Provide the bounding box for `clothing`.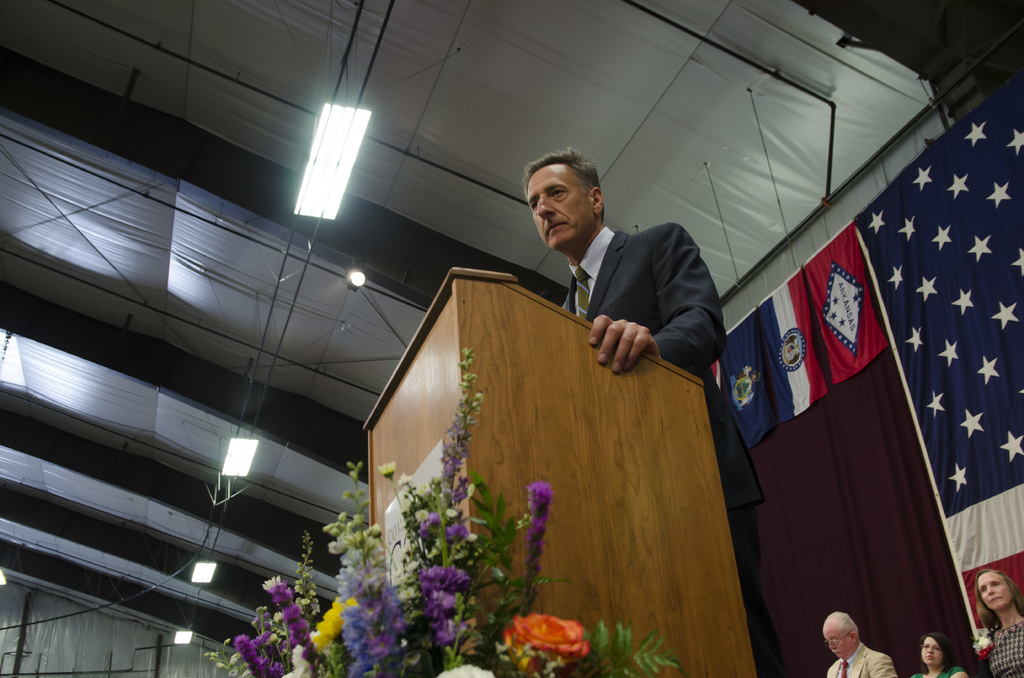
[left=556, top=222, right=786, bottom=677].
